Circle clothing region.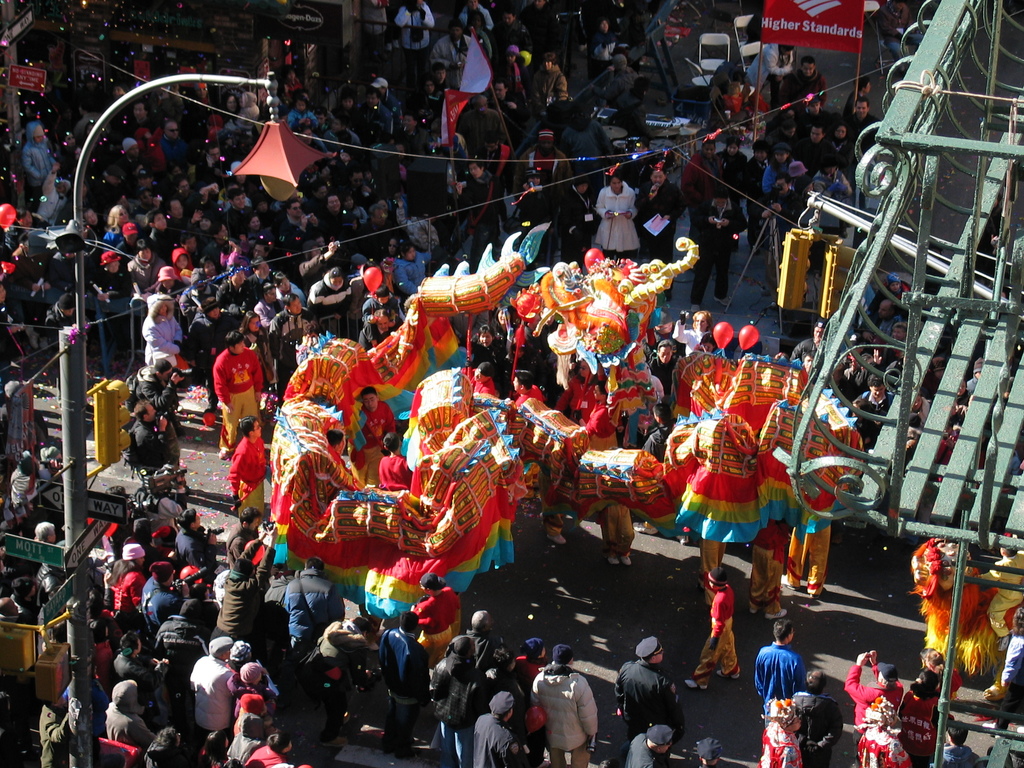
Region: (9,458,33,504).
